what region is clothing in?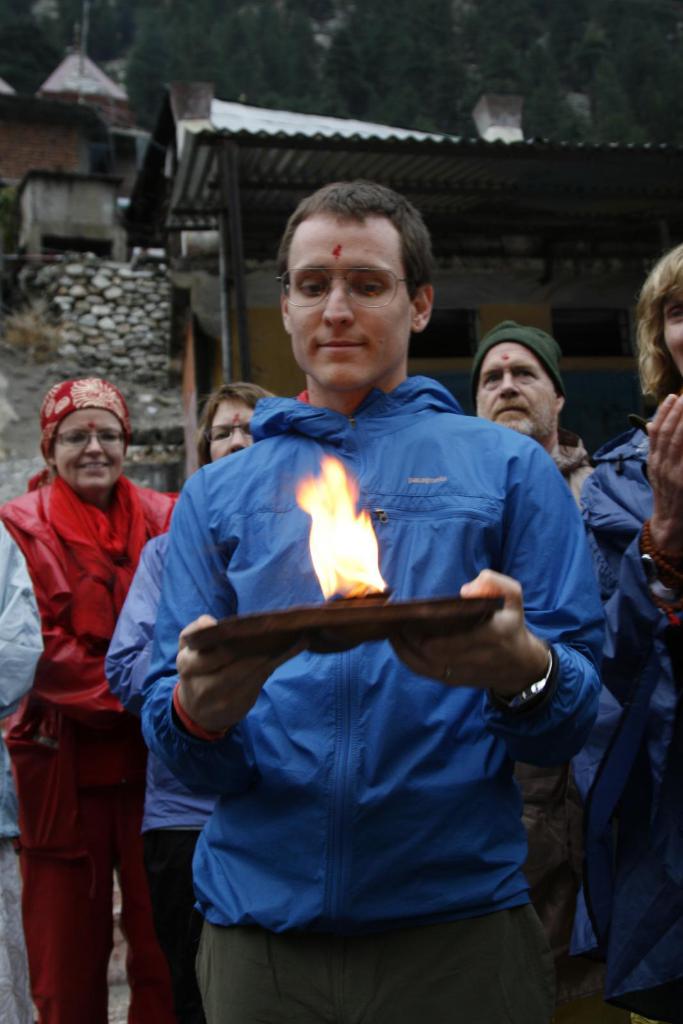
106:521:224:1020.
